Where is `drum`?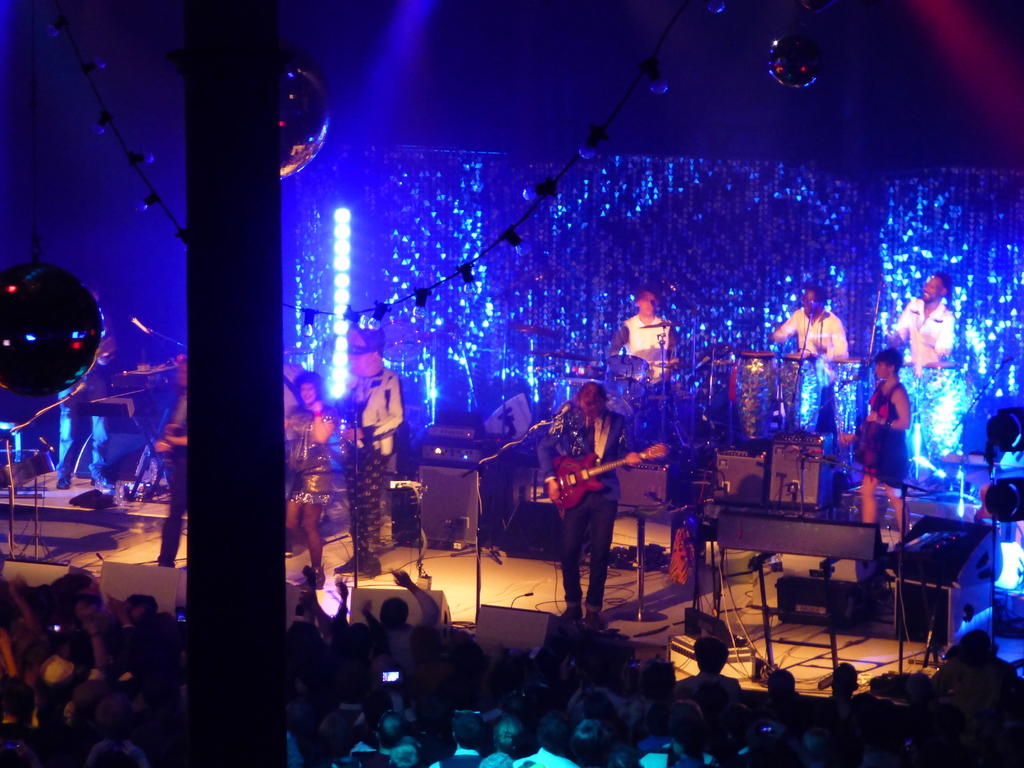
box(920, 362, 968, 463).
